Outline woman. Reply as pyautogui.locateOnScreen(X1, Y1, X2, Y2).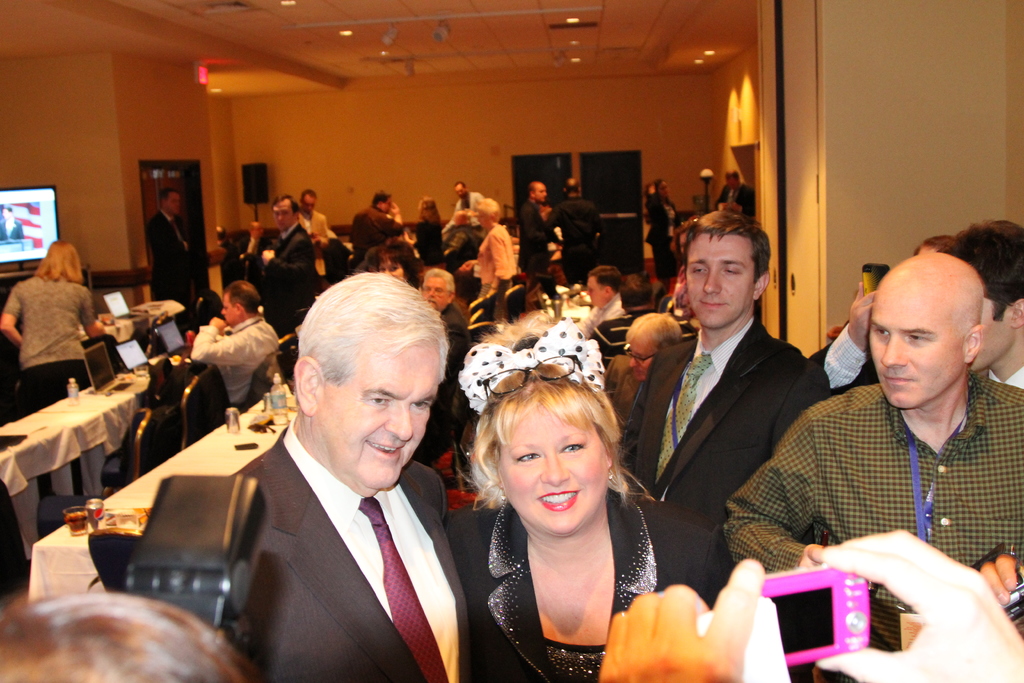
pyautogui.locateOnScreen(648, 178, 685, 295).
